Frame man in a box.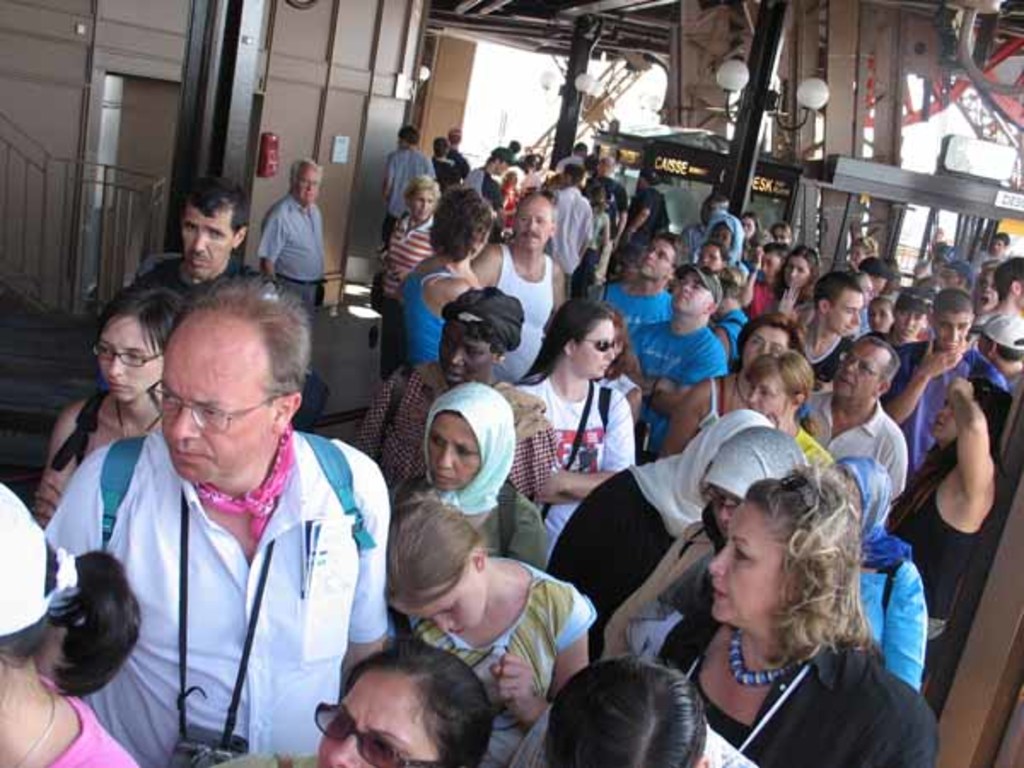
<bbox>606, 234, 674, 319</bbox>.
